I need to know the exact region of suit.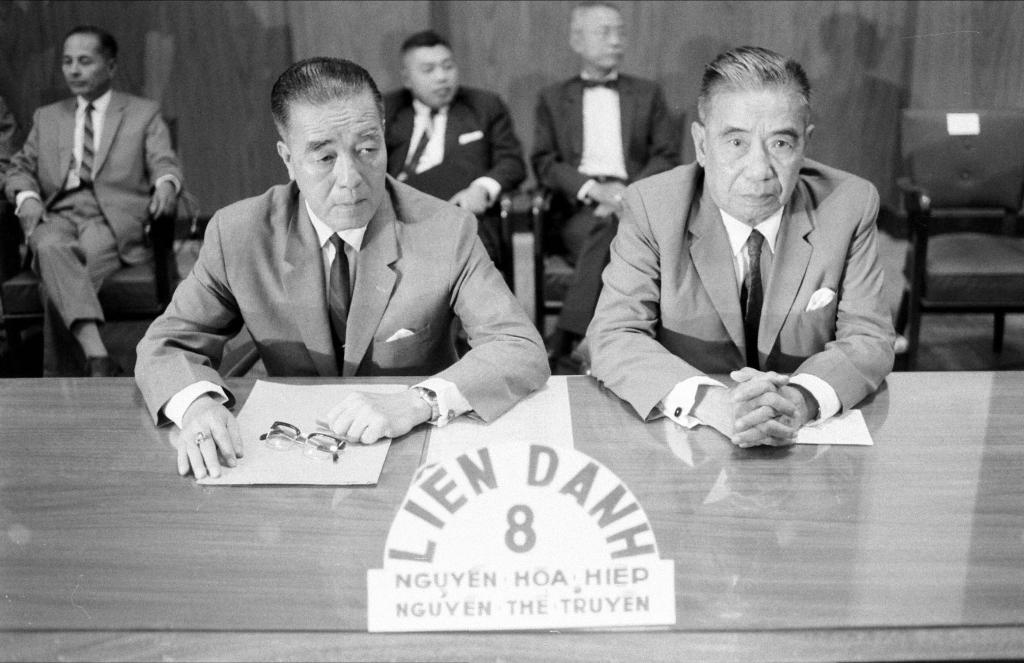
Region: bbox=(130, 175, 555, 430).
